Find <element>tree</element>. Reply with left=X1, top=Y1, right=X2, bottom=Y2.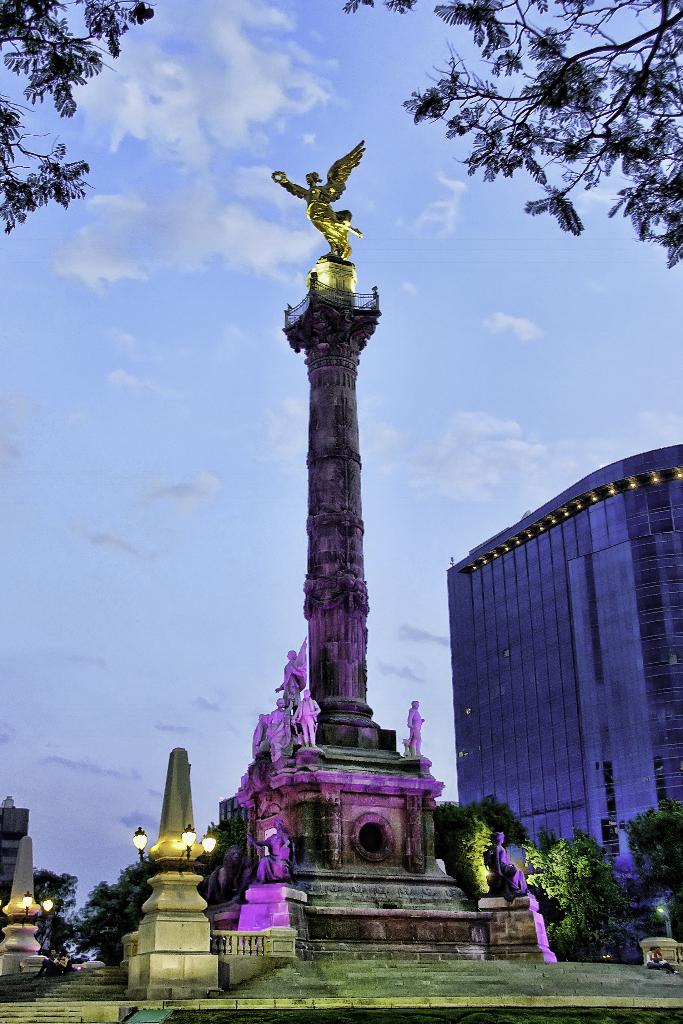
left=0, top=0, right=162, bottom=237.
